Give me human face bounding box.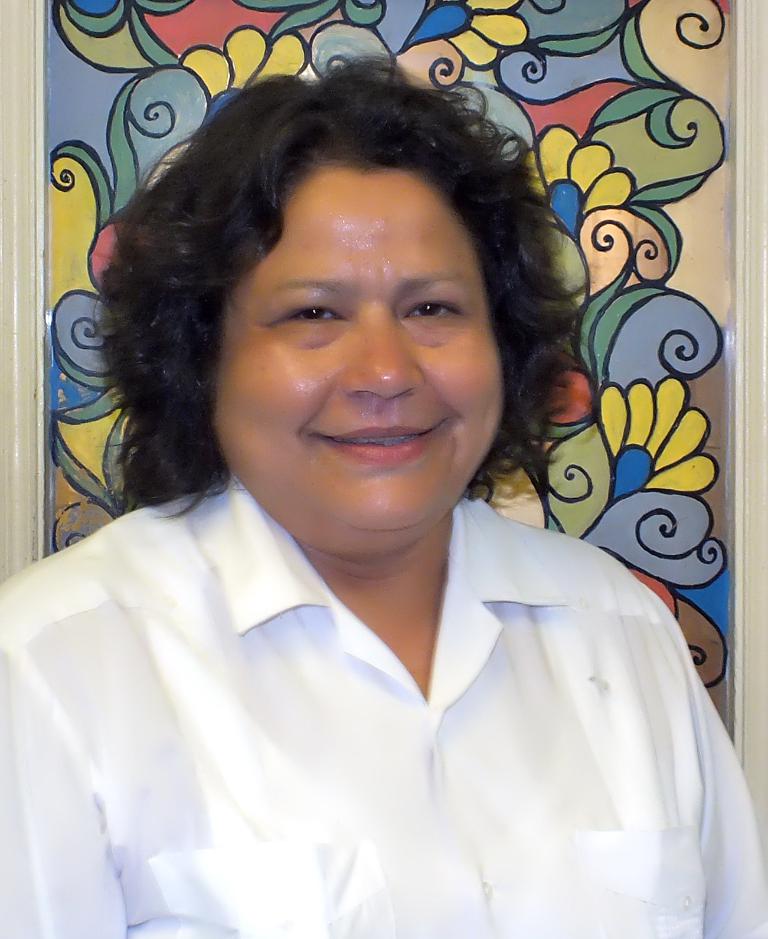
box(215, 171, 506, 526).
